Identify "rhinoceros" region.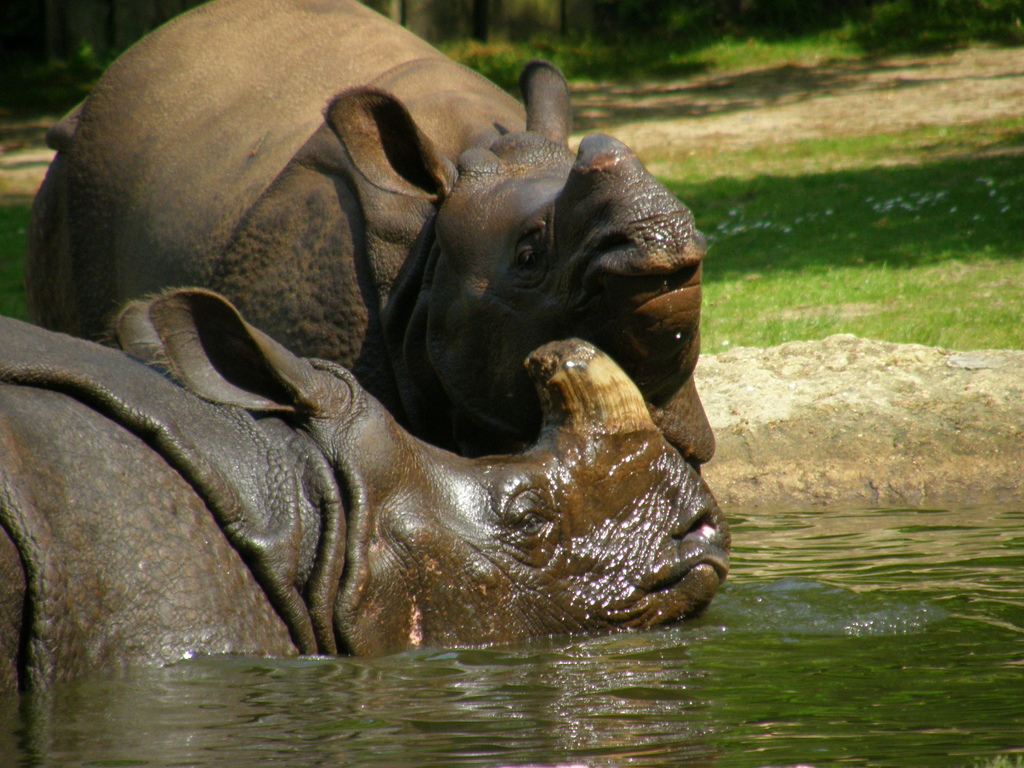
Region: <region>0, 283, 740, 697</region>.
